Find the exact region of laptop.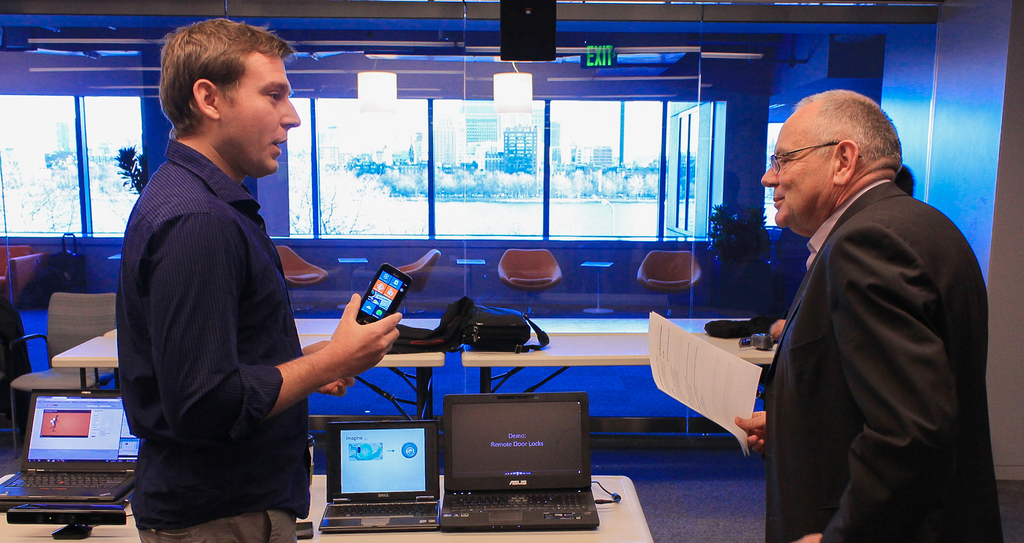
Exact region: 0,389,142,507.
